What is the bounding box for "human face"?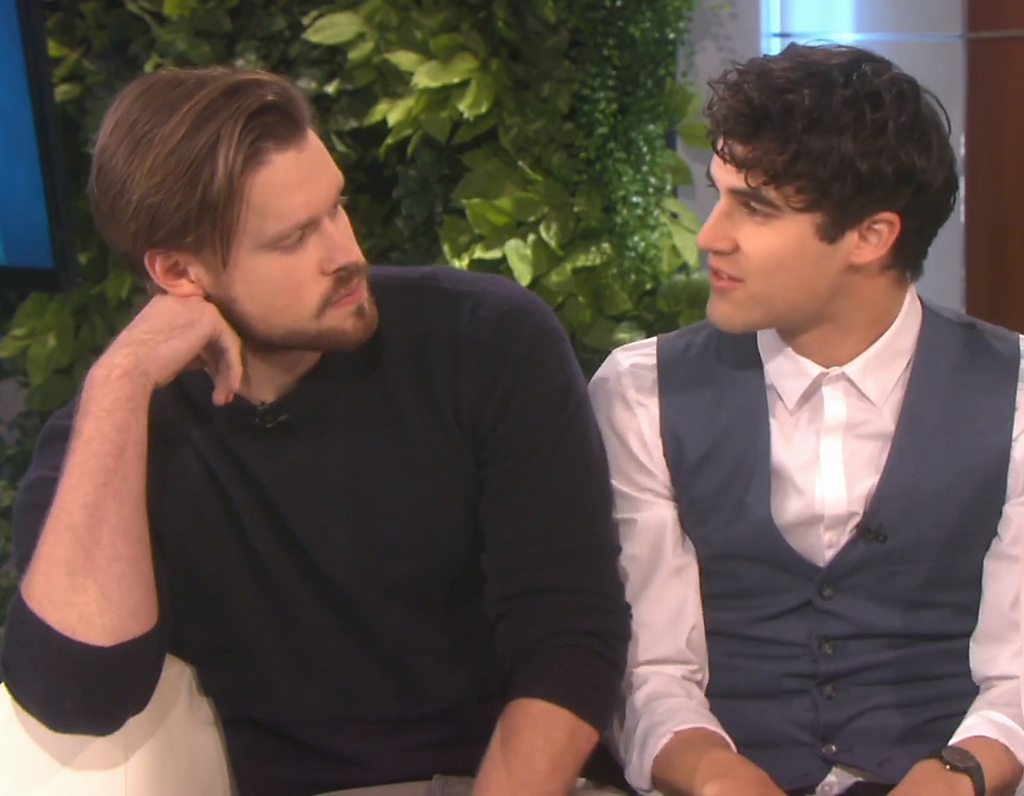
{"x1": 229, "y1": 128, "x2": 372, "y2": 335}.
